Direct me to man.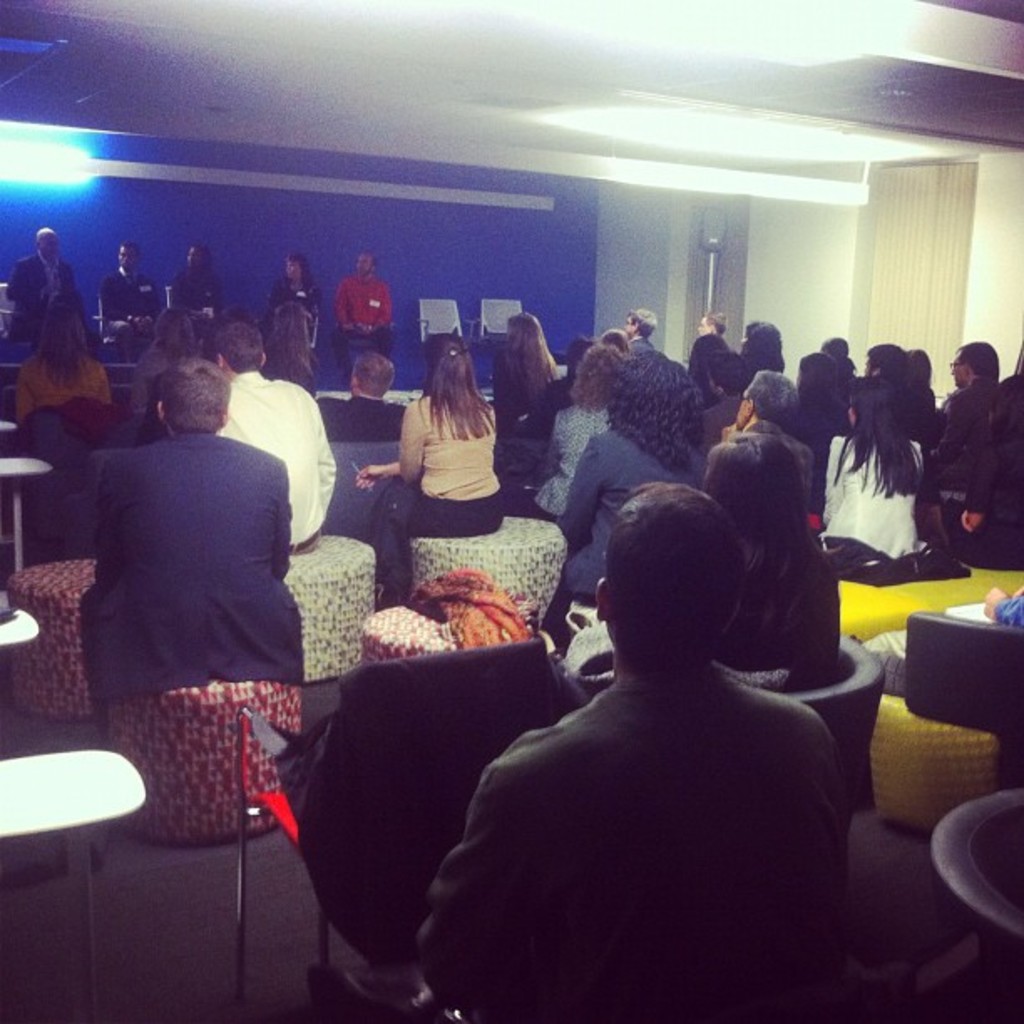
Direction: bbox=[330, 249, 393, 388].
